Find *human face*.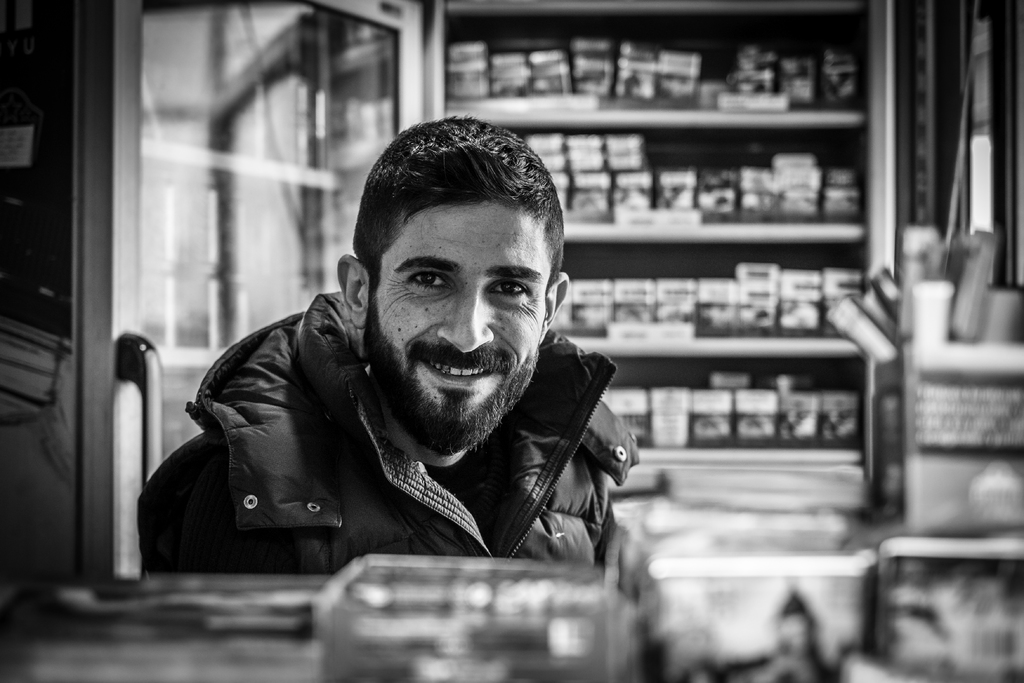
detection(371, 199, 546, 408).
